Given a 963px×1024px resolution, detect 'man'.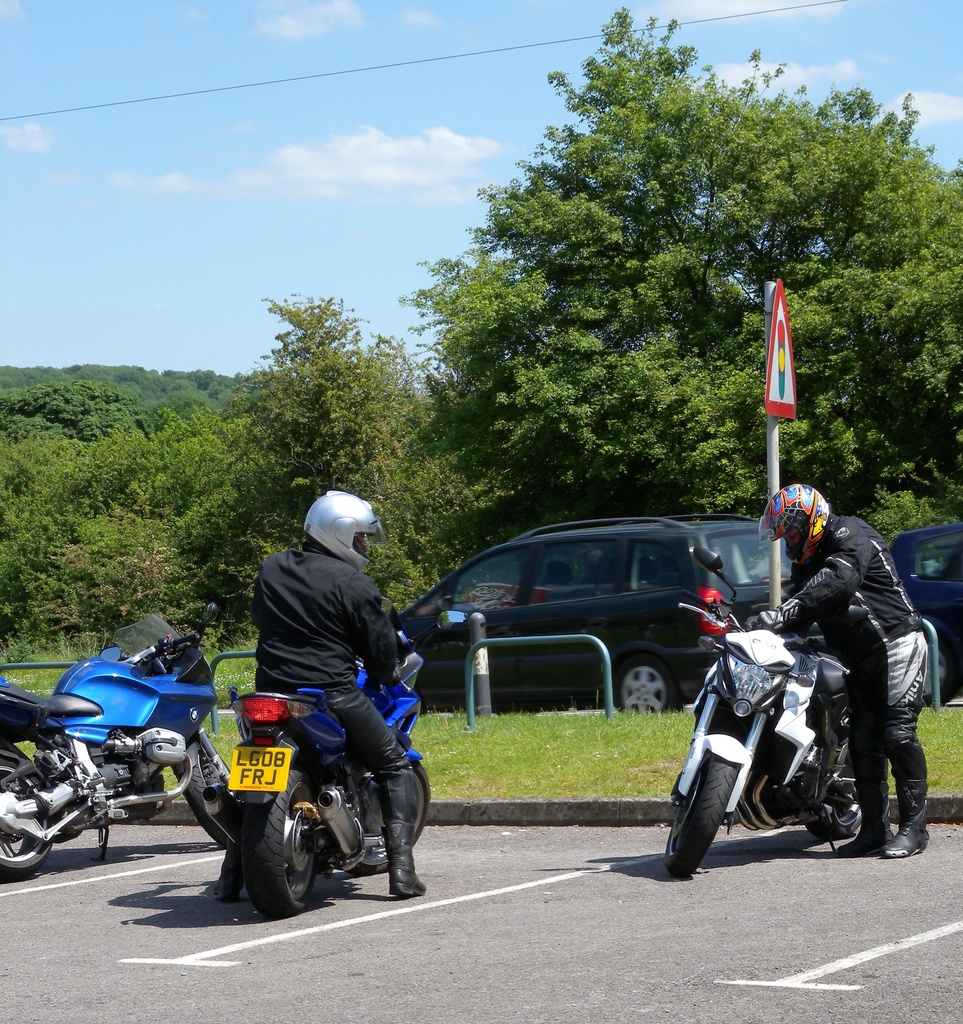
(210,492,431,911).
